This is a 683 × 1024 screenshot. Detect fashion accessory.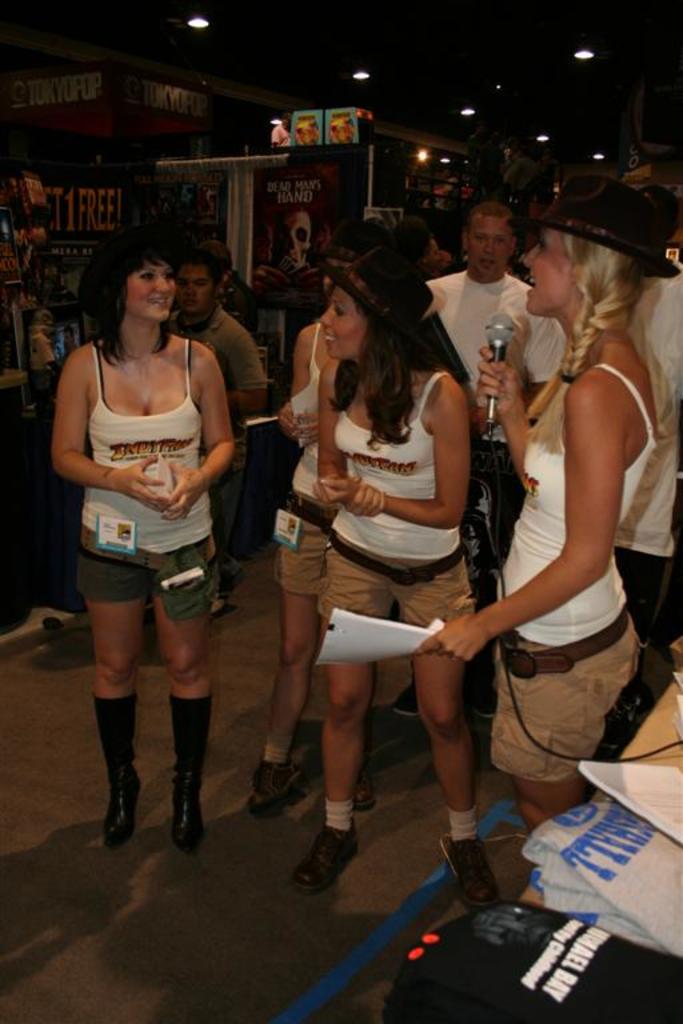
l=352, t=772, r=379, b=808.
